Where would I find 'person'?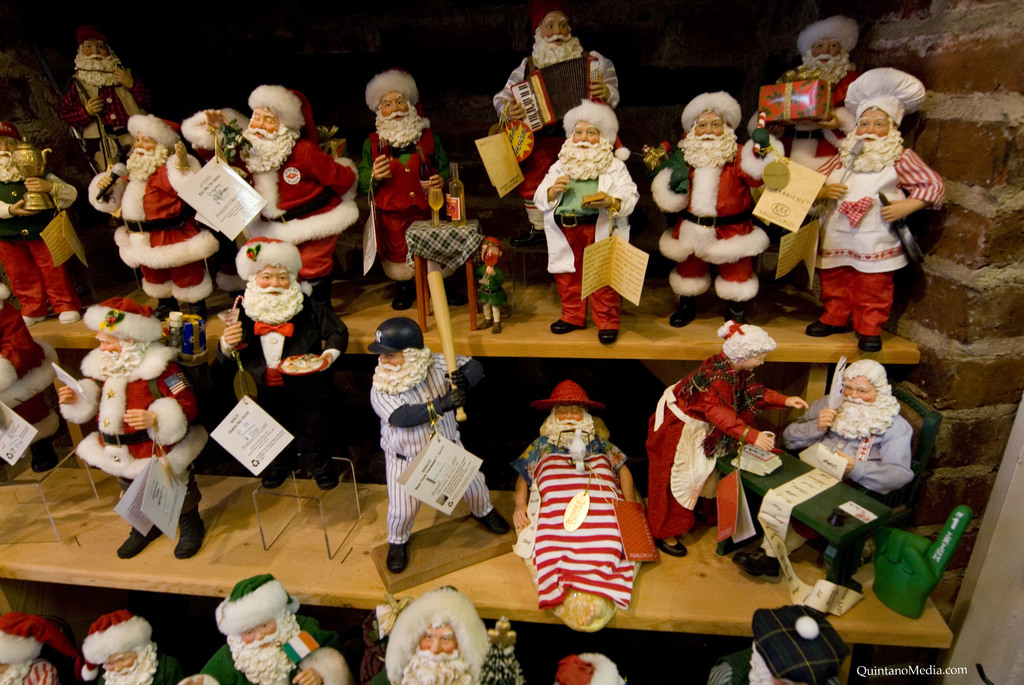
At select_region(66, 26, 145, 186).
